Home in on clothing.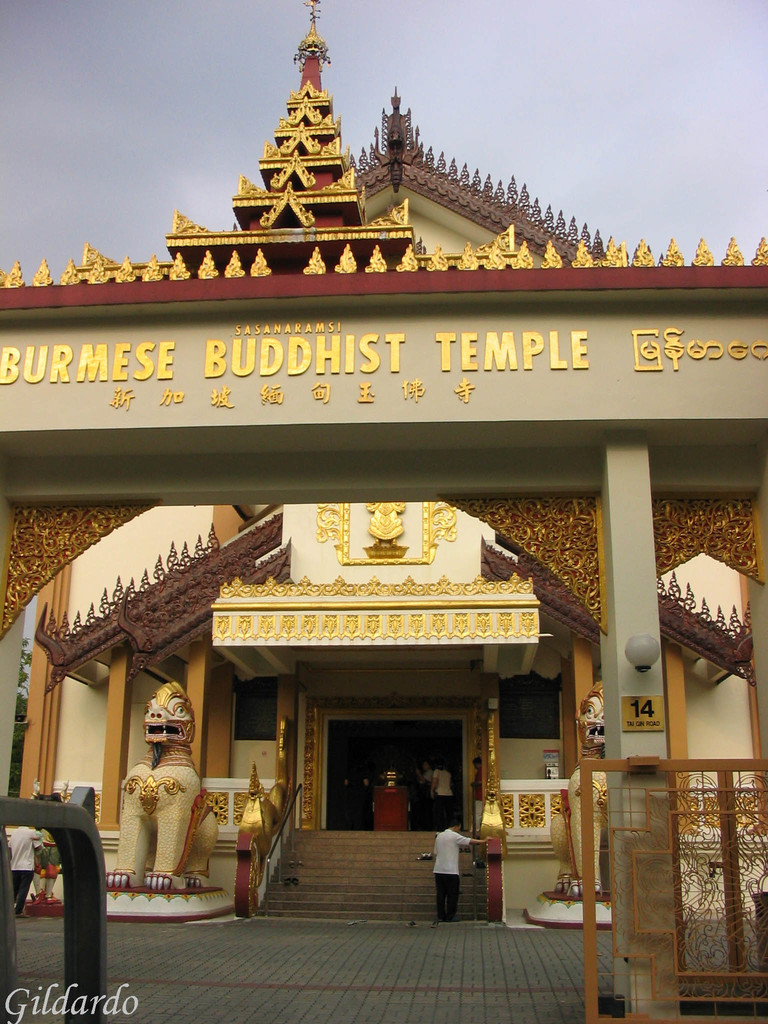
Homed in at <bbox>432, 831, 476, 915</bbox>.
